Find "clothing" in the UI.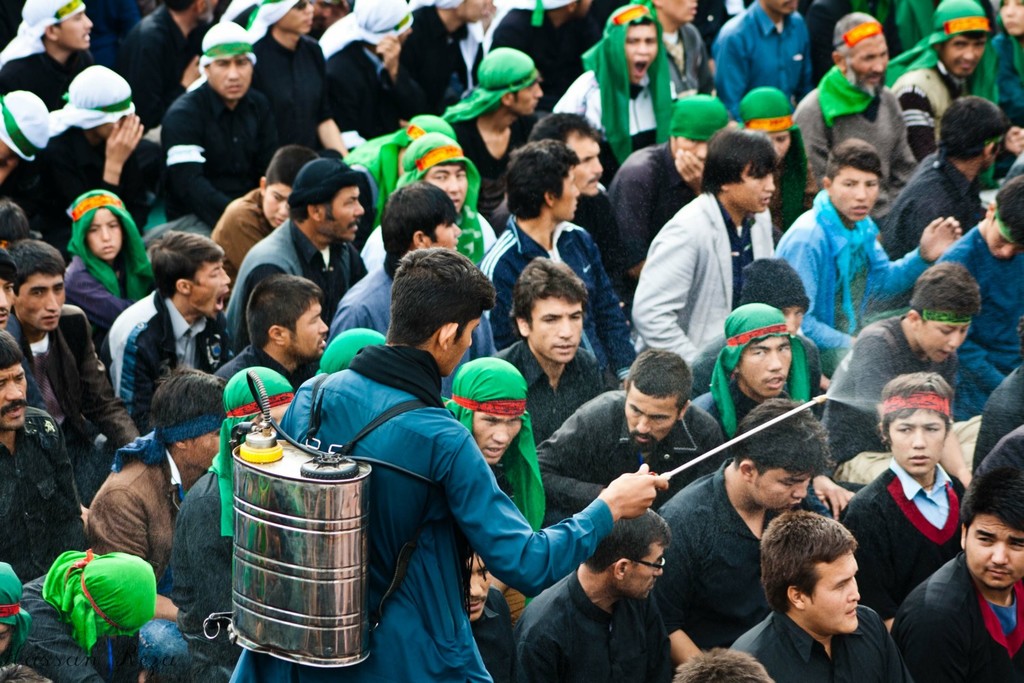
UI element at Rect(885, 135, 981, 280).
